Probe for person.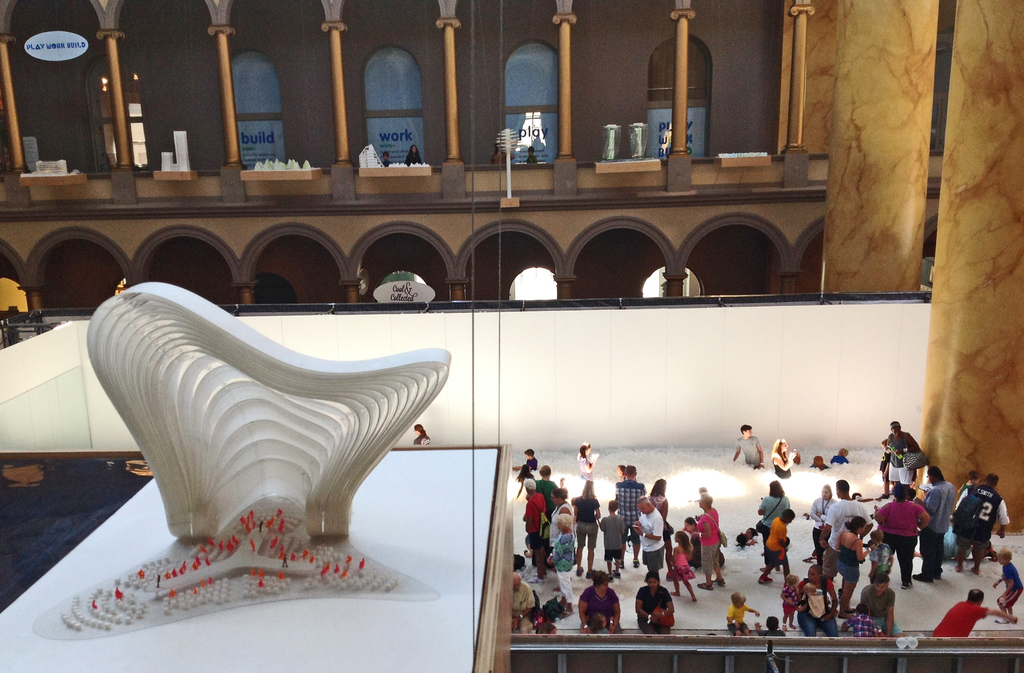
Probe result: crop(927, 588, 1023, 640).
